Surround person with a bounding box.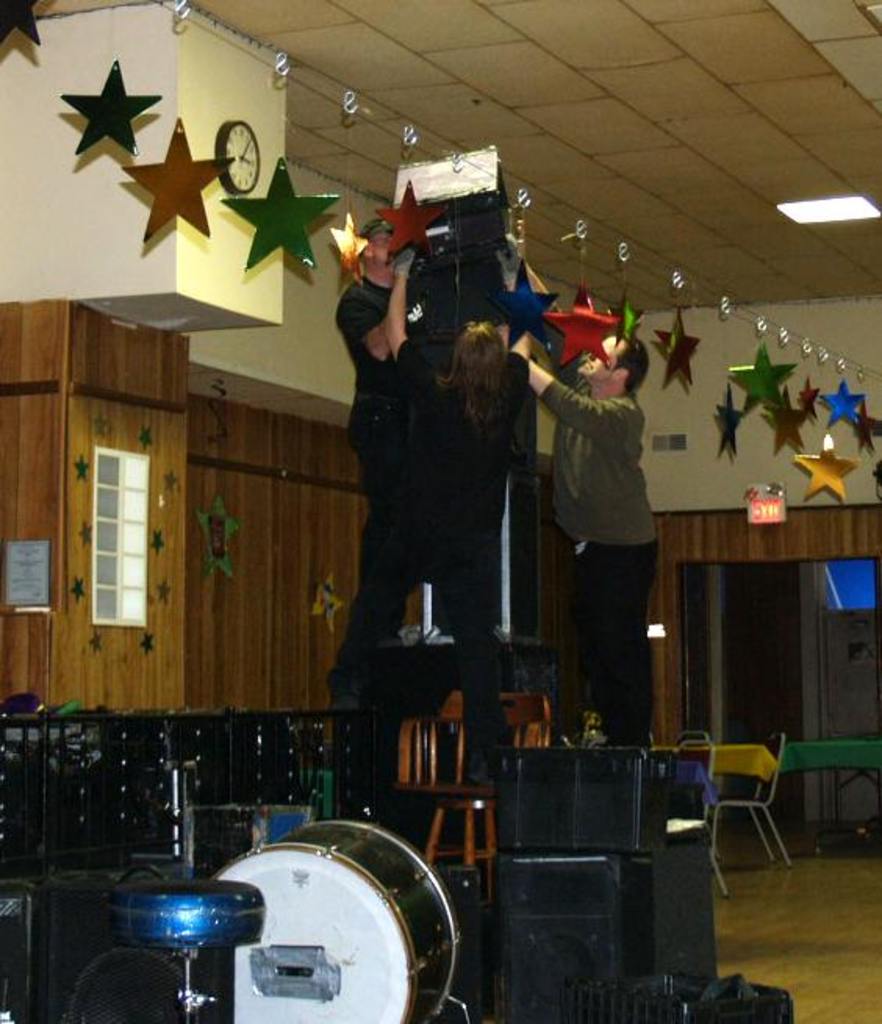
locate(380, 225, 555, 786).
